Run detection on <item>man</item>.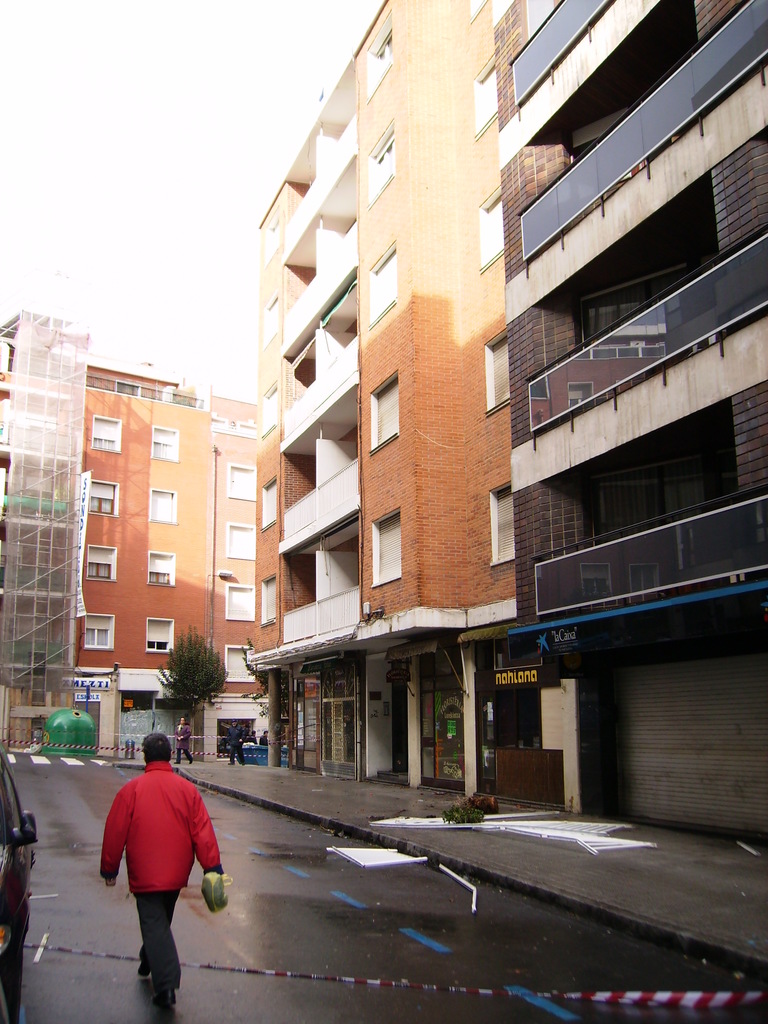
Result: locate(259, 730, 269, 748).
